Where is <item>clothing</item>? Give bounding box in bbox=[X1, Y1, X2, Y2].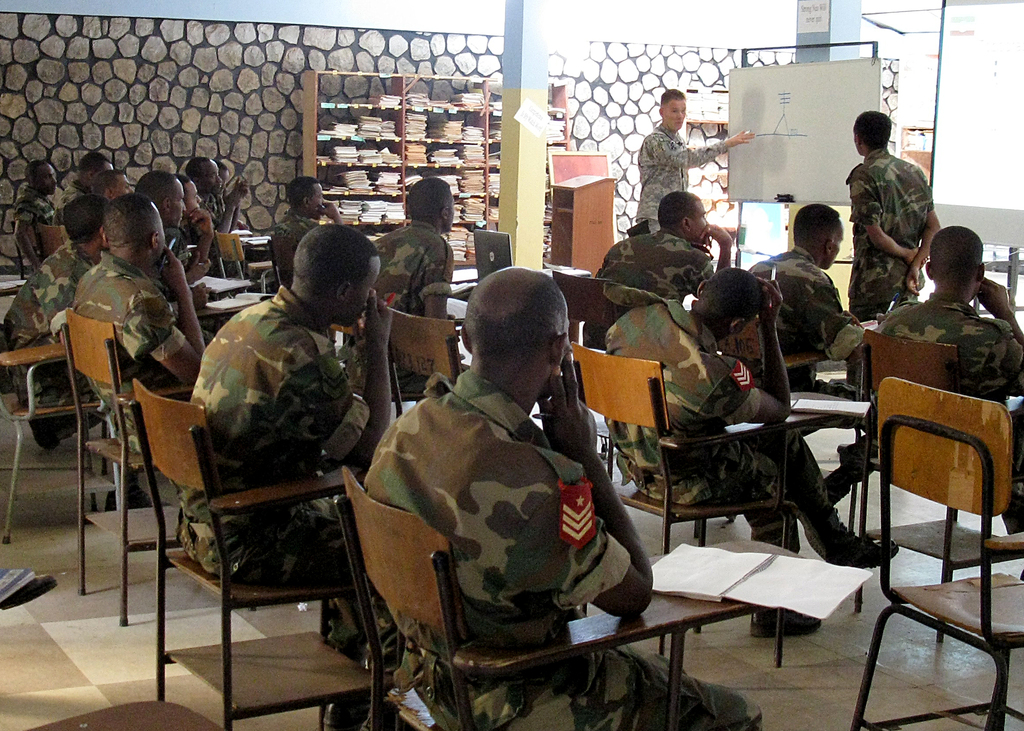
bbox=[600, 298, 835, 551].
